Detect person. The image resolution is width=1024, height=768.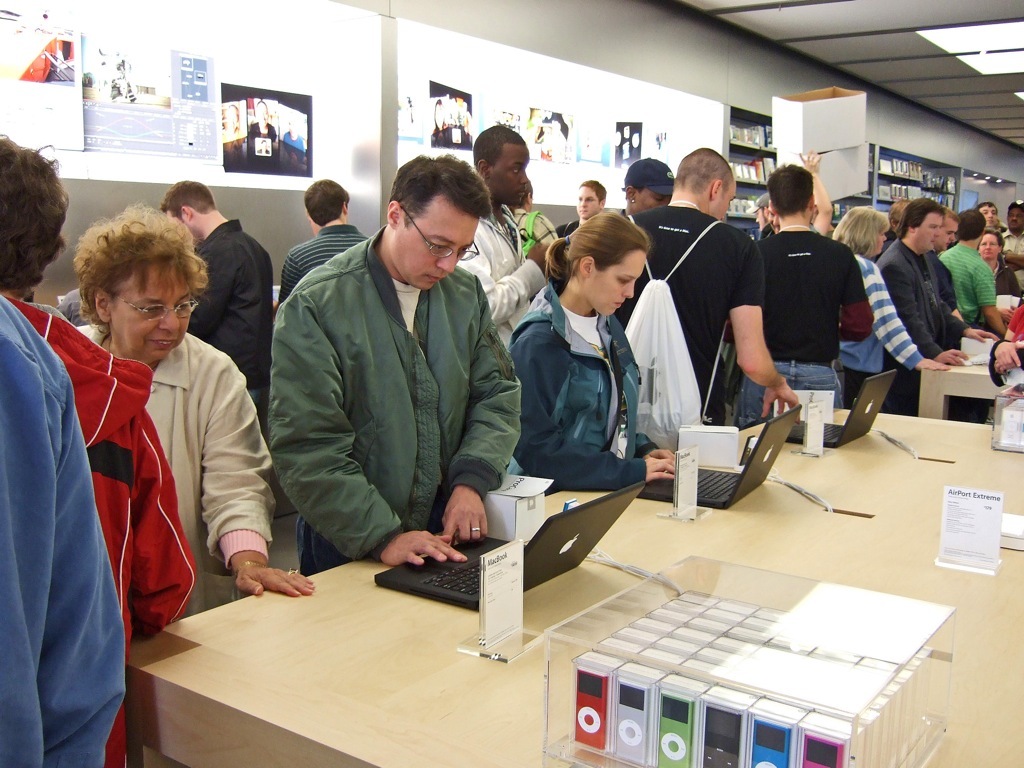
{"left": 992, "top": 307, "right": 1022, "bottom": 373}.
